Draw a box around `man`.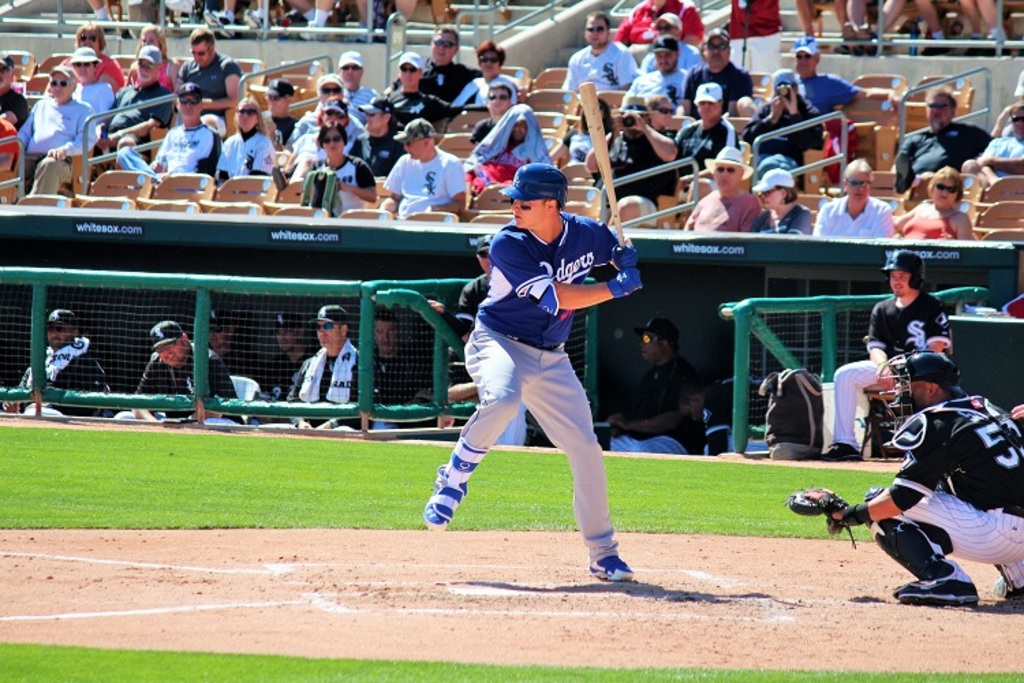
region(169, 26, 238, 133).
